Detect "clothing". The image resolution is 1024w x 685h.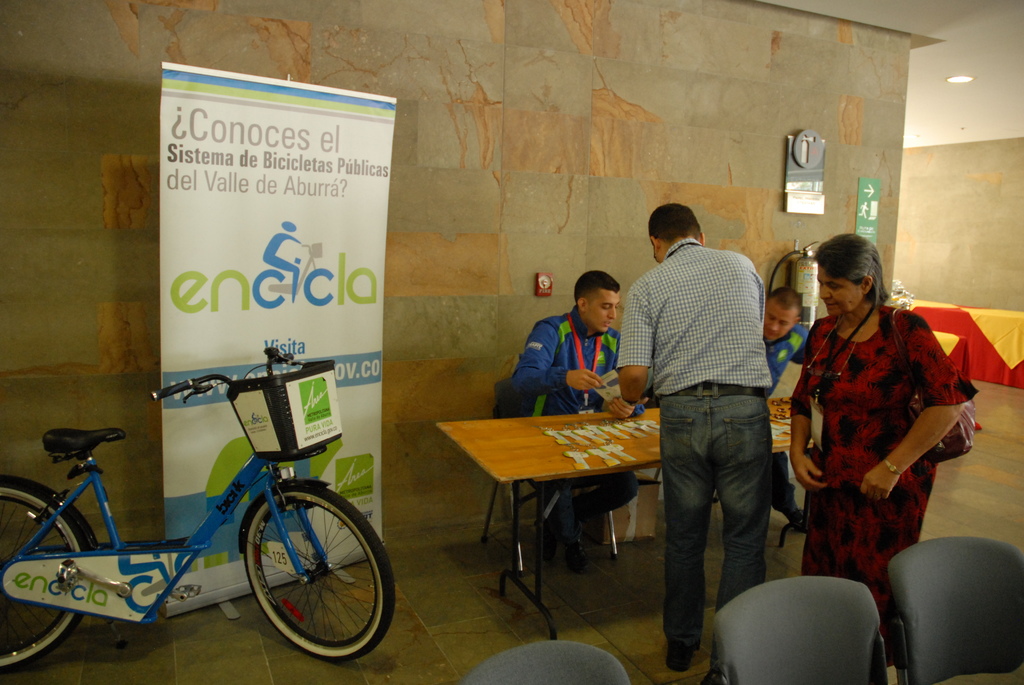
bbox=[602, 239, 776, 649].
